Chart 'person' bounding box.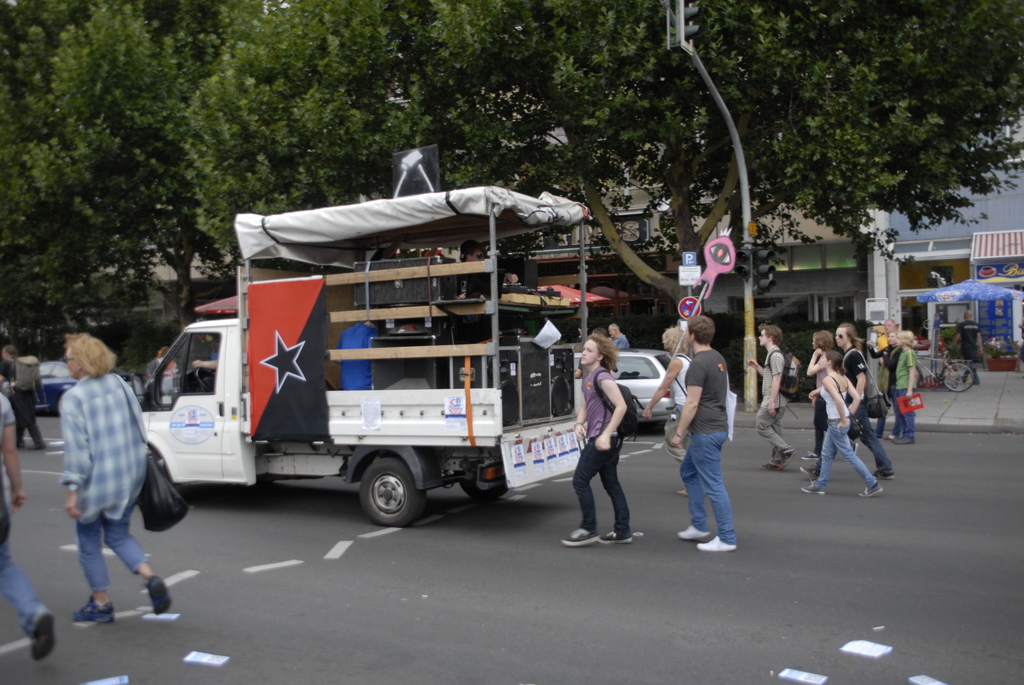
Charted: Rect(948, 309, 985, 384).
